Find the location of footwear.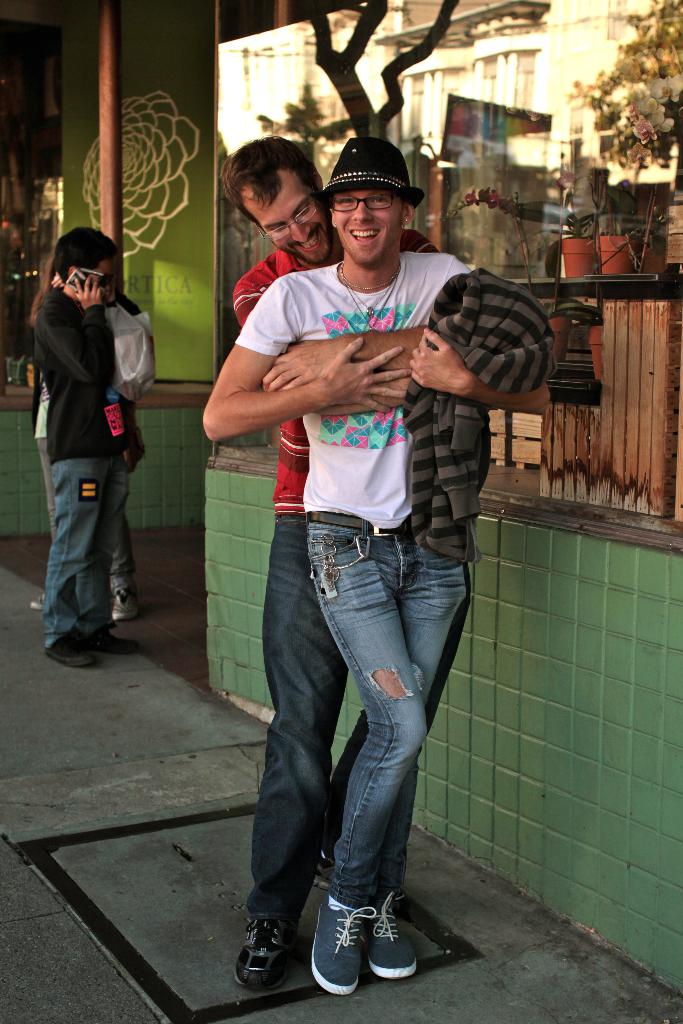
Location: 50 632 79 672.
